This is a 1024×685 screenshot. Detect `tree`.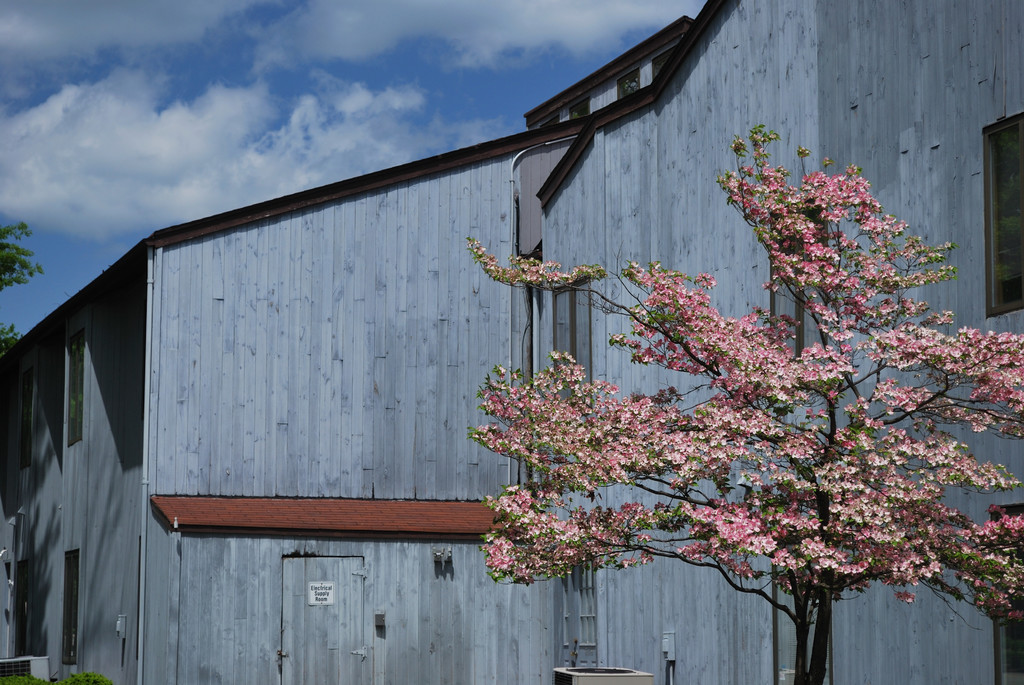
pyautogui.locateOnScreen(472, 120, 1023, 684).
